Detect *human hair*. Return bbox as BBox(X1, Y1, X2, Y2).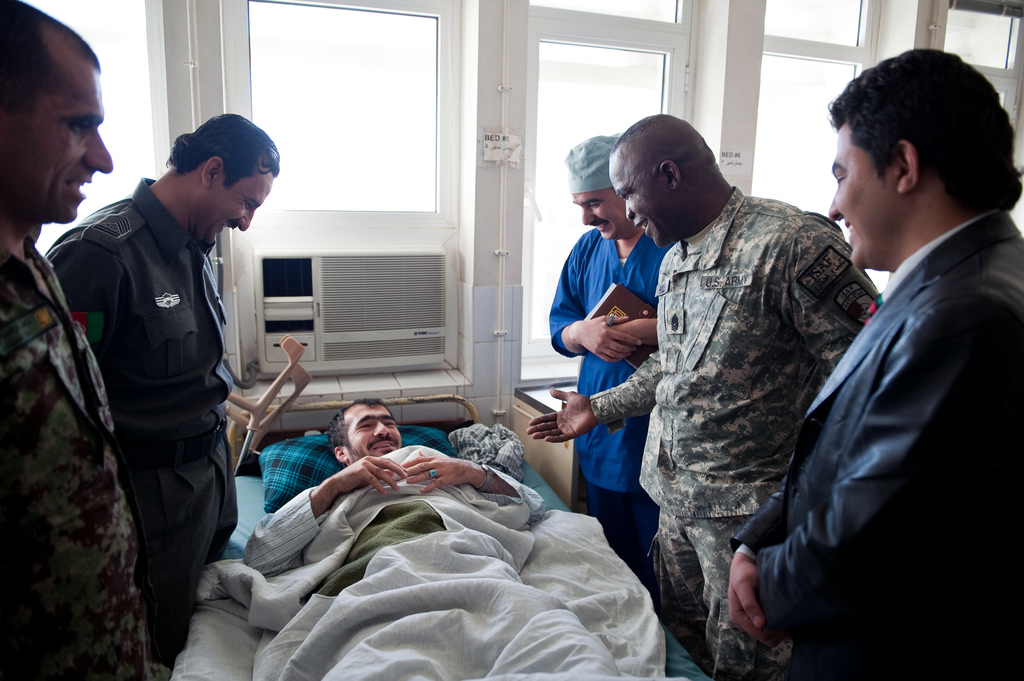
BBox(328, 395, 388, 453).
